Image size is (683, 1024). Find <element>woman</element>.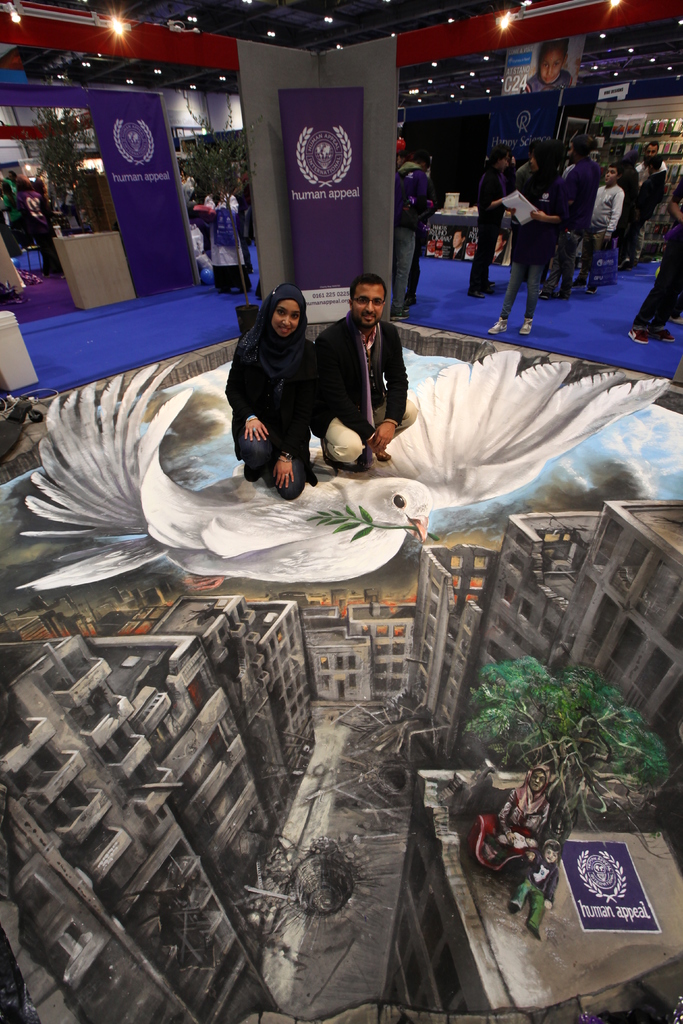
[467, 143, 509, 299].
